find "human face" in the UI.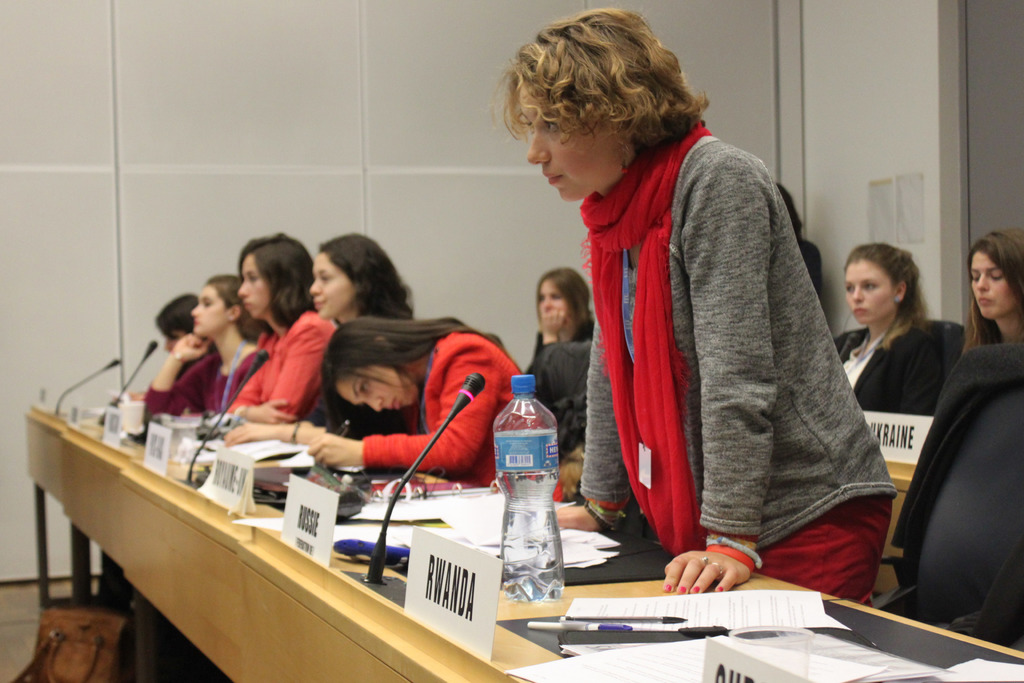
UI element at [left=307, top=249, right=350, bottom=320].
